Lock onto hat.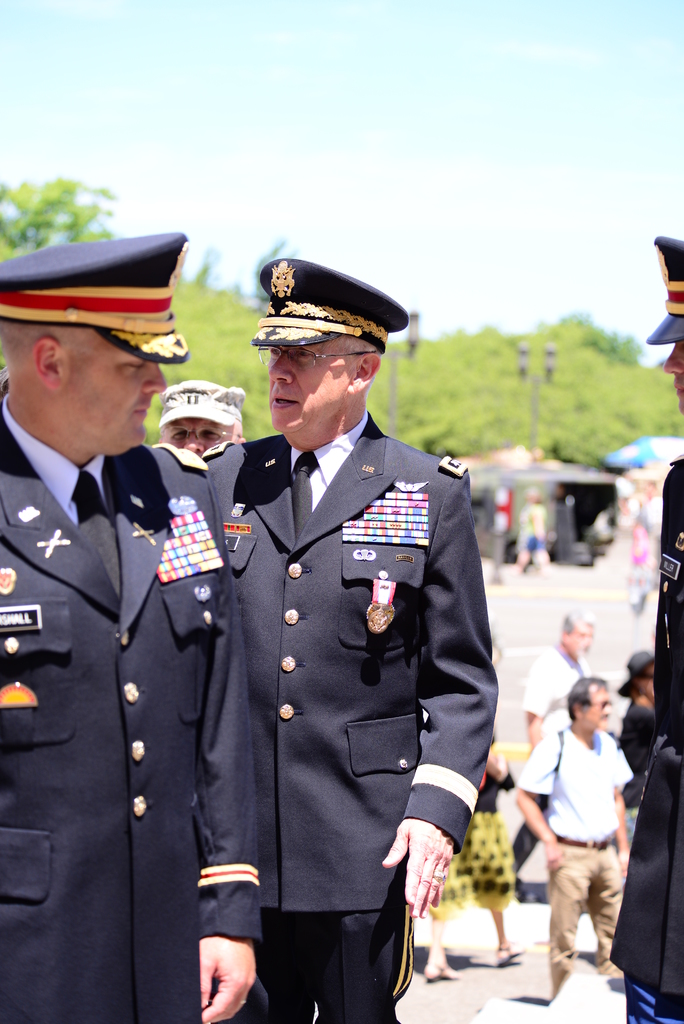
Locked: (left=156, top=383, right=249, bottom=428).
